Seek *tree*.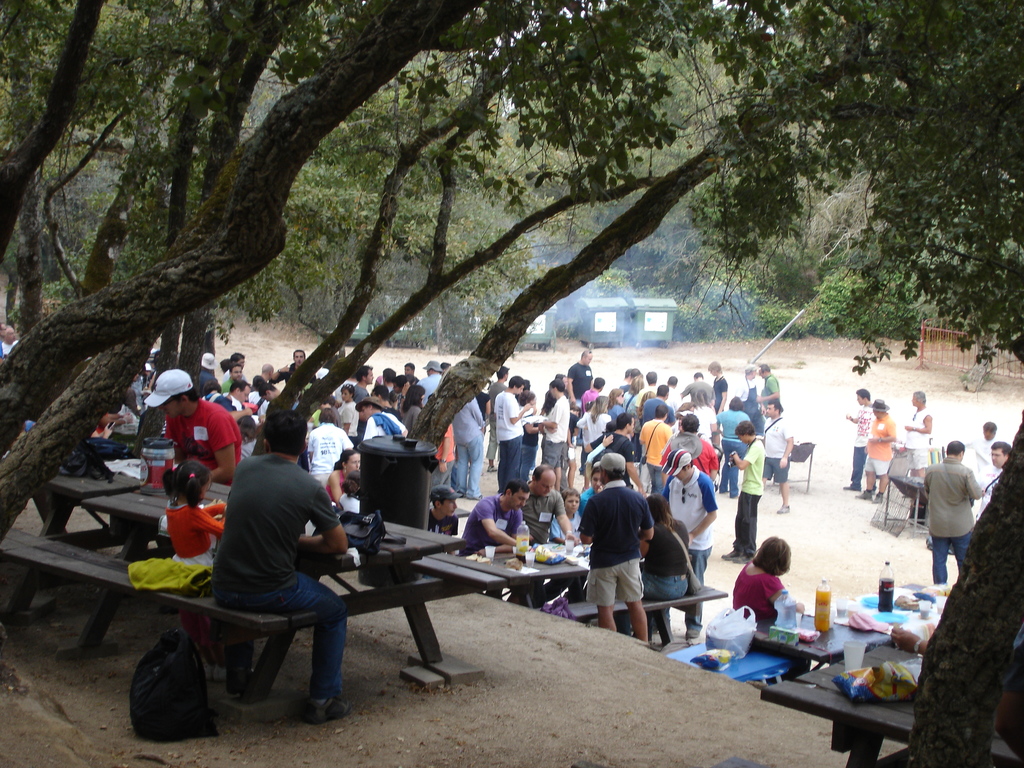
locate(645, 0, 1023, 767).
